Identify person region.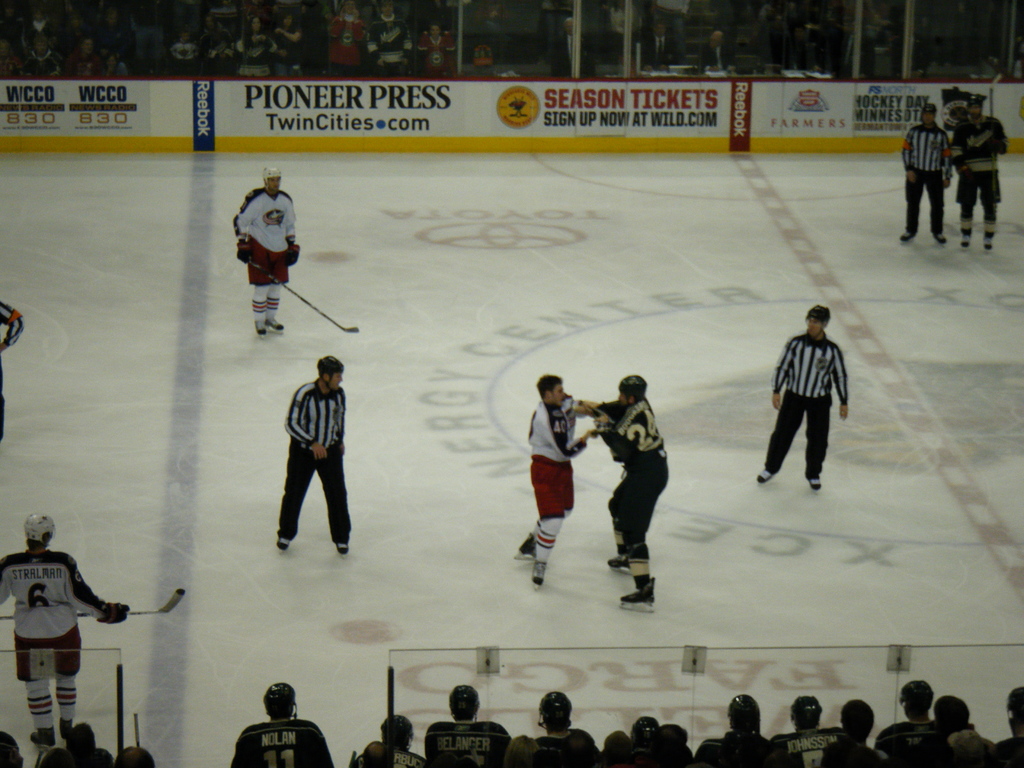
Region: bbox=(825, 701, 887, 767).
